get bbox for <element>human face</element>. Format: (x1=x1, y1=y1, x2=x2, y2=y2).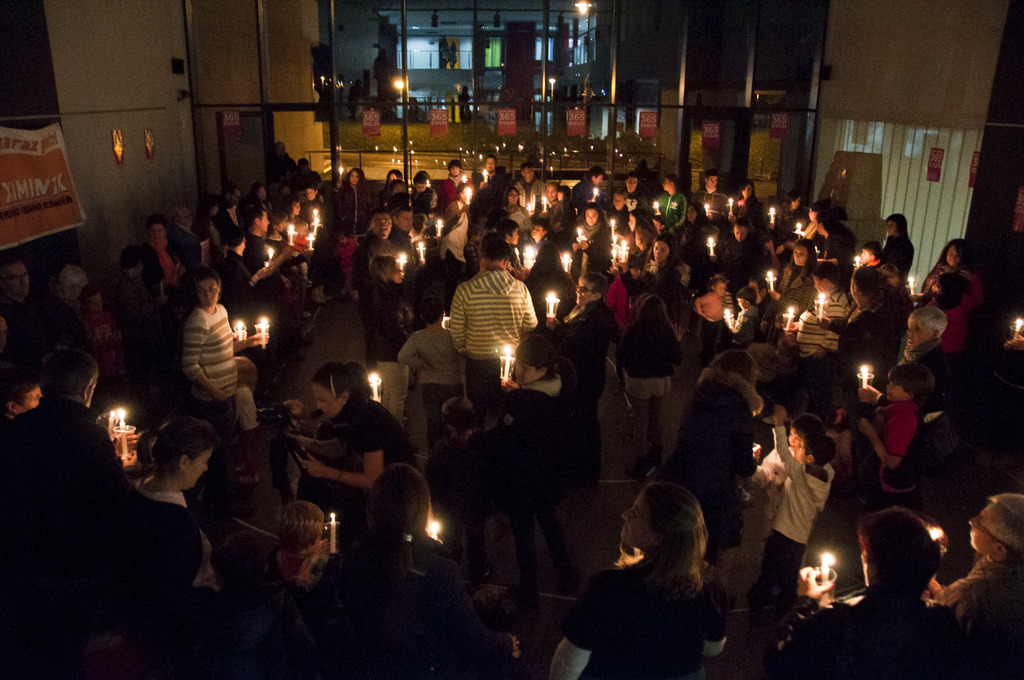
(x1=764, y1=236, x2=775, y2=252).
